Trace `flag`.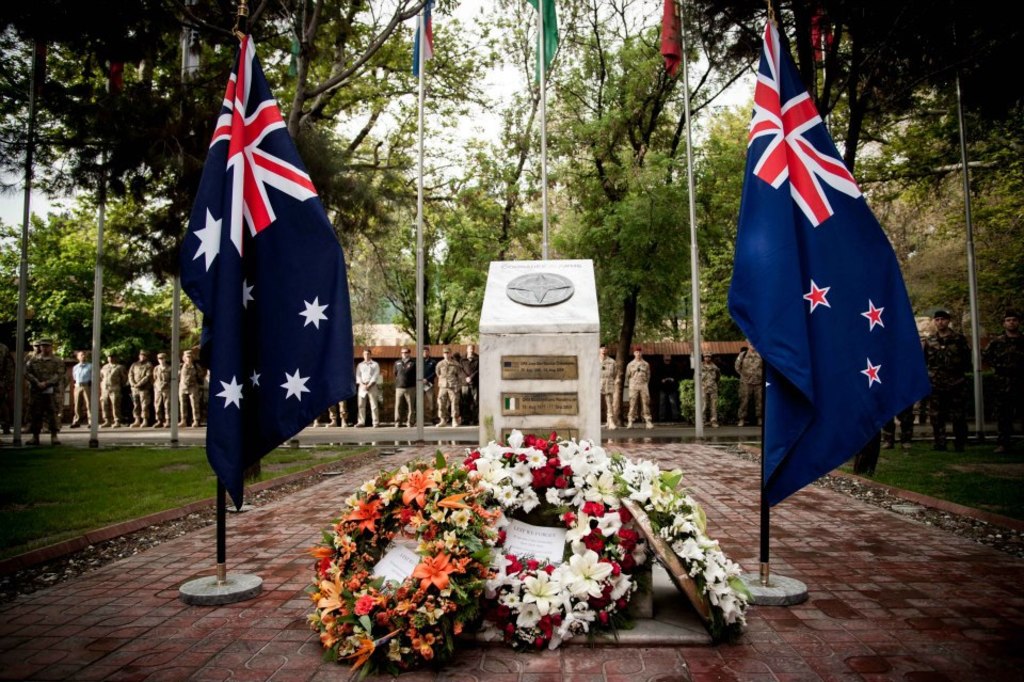
Traced to [531,0,570,88].
